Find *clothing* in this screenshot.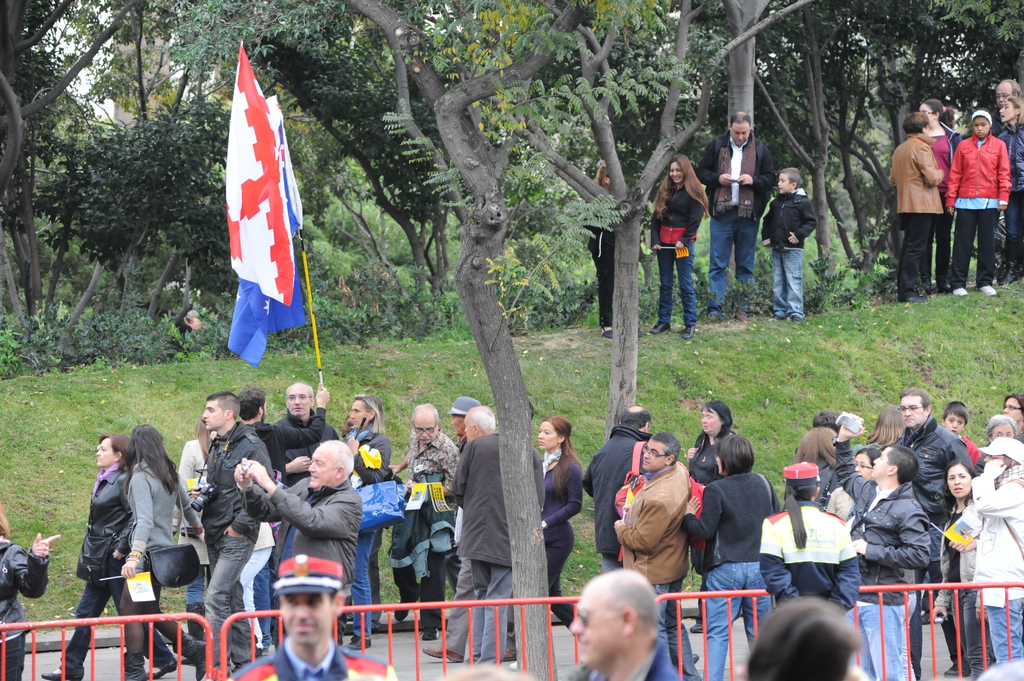
The bounding box for *clothing* is bbox=(0, 532, 52, 680).
